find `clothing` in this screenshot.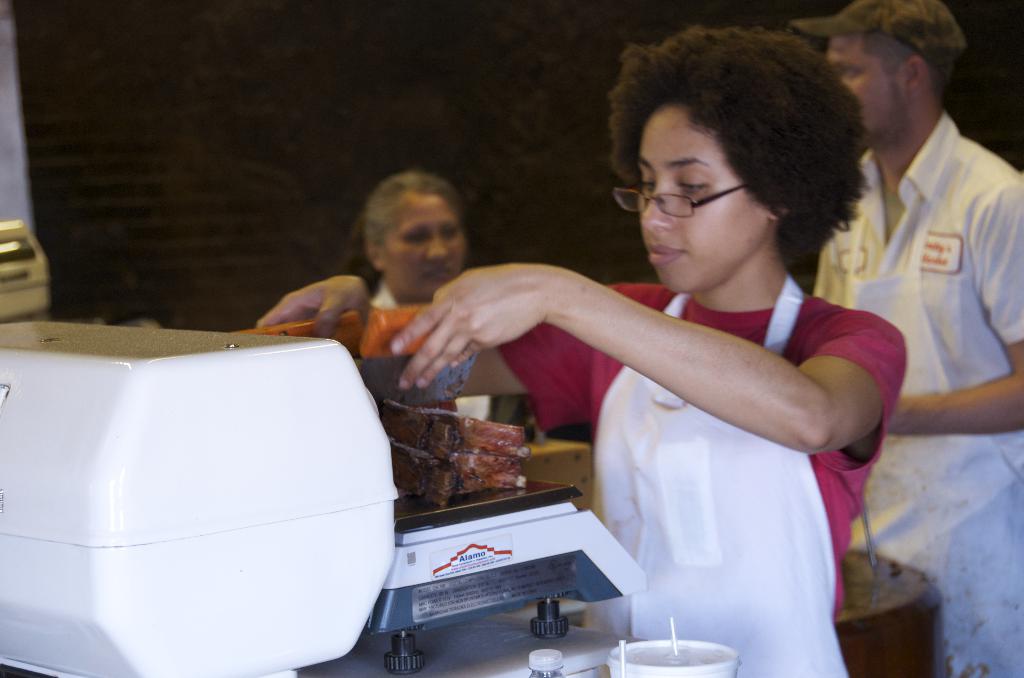
The bounding box for `clothing` is left=803, top=108, right=1023, bottom=677.
